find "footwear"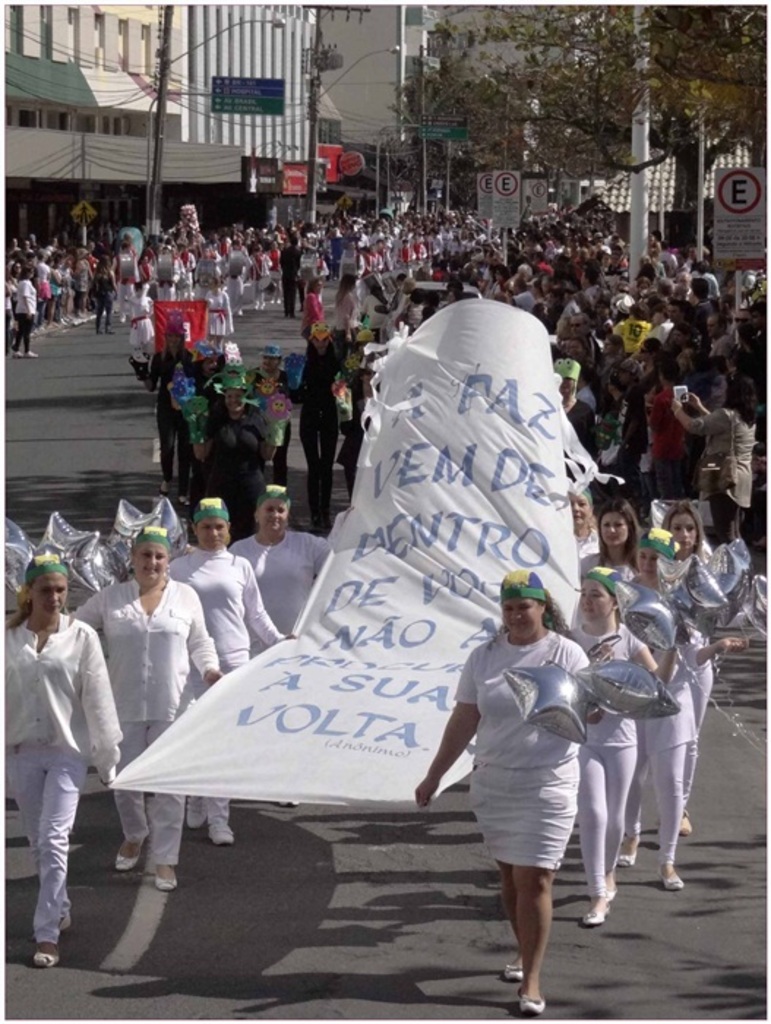
[654, 869, 686, 892]
